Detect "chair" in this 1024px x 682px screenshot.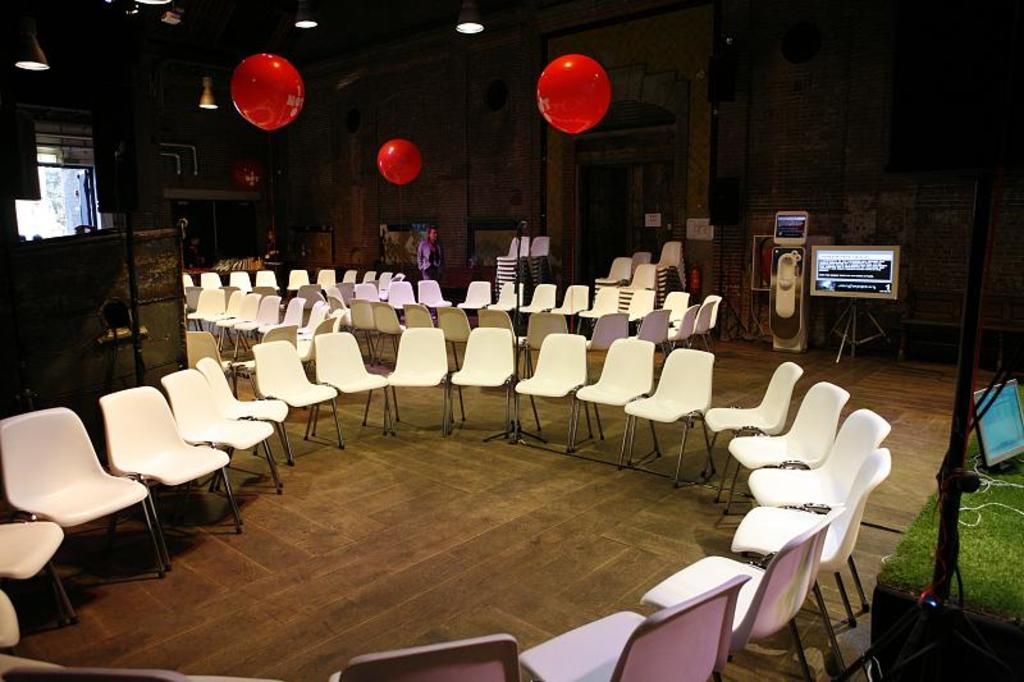
Detection: {"left": 690, "top": 301, "right": 723, "bottom": 338}.
